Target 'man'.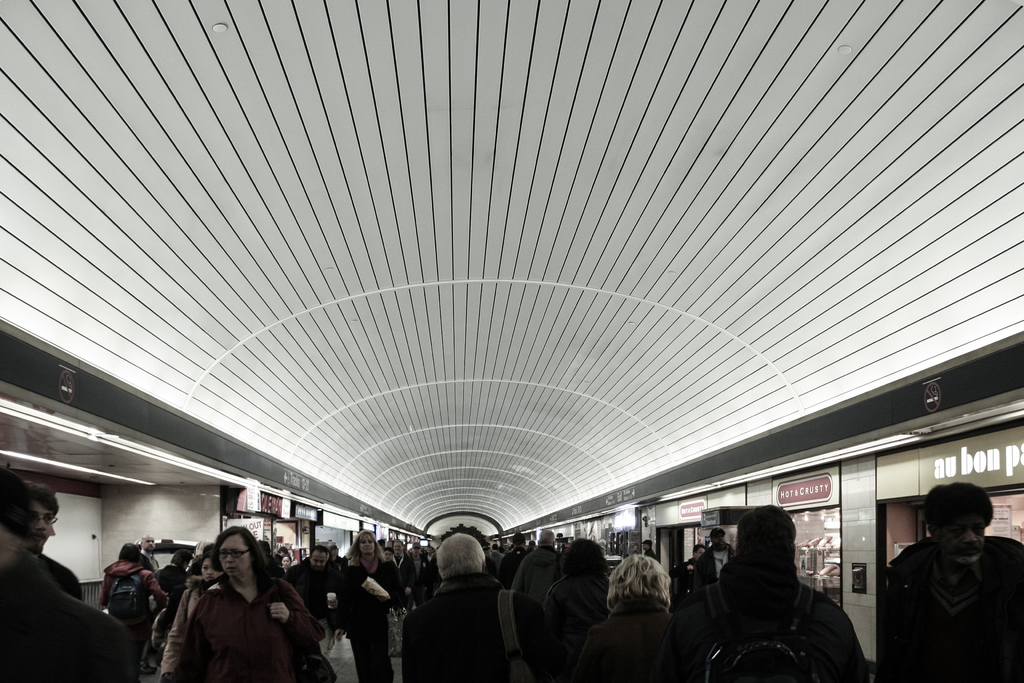
Target region: bbox=[527, 540, 538, 549].
